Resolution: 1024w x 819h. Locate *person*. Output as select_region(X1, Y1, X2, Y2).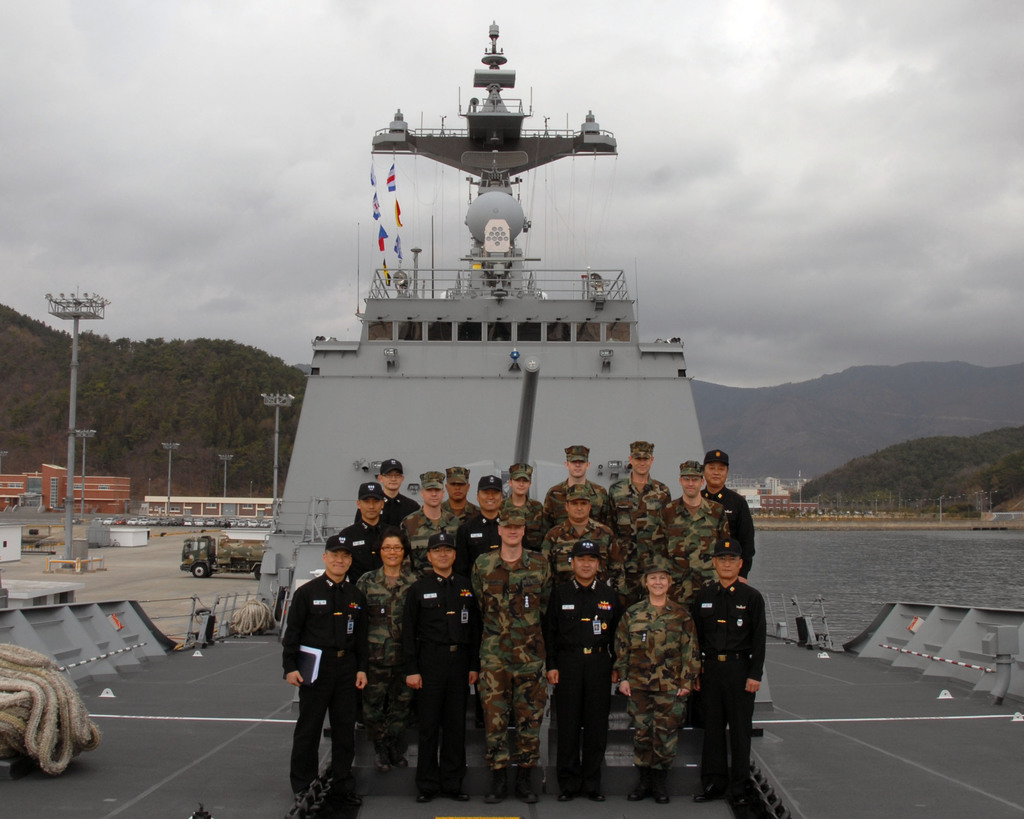
select_region(689, 535, 767, 797).
